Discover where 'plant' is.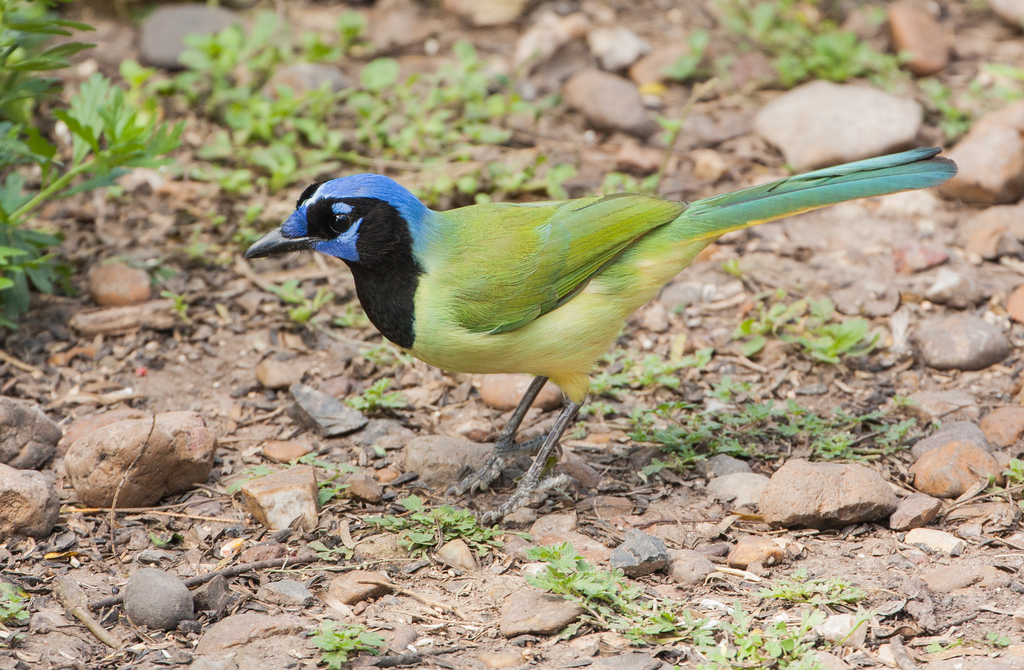
Discovered at x1=572 y1=345 x2=639 y2=428.
